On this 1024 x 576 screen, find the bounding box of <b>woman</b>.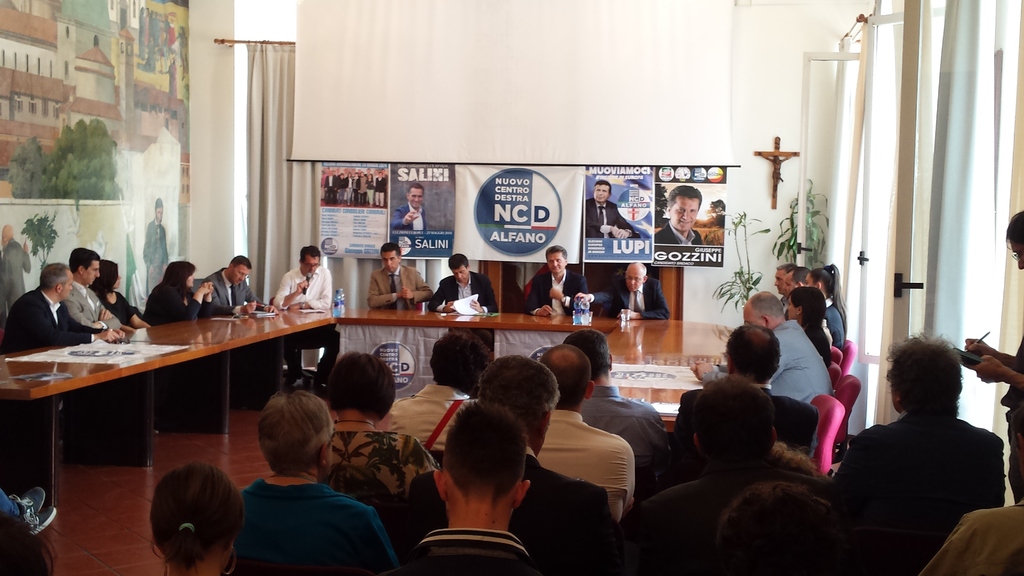
Bounding box: {"x1": 804, "y1": 261, "x2": 847, "y2": 349}.
